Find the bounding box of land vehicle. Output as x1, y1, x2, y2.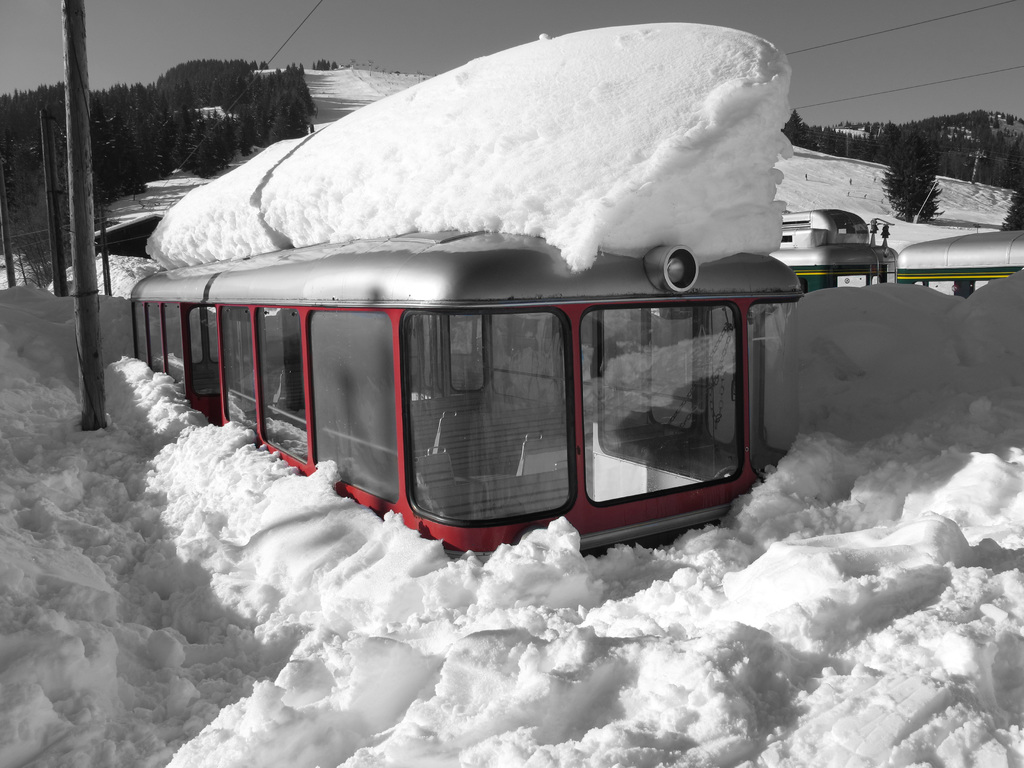
768, 225, 1023, 307.
